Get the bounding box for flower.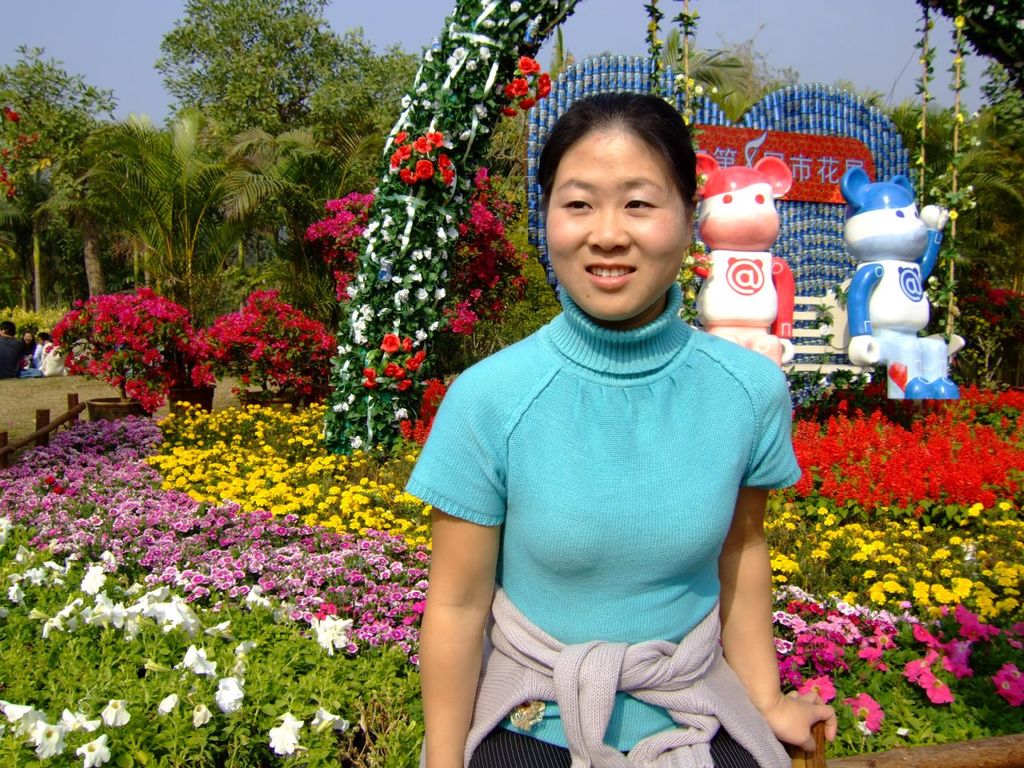
[841,684,885,729].
